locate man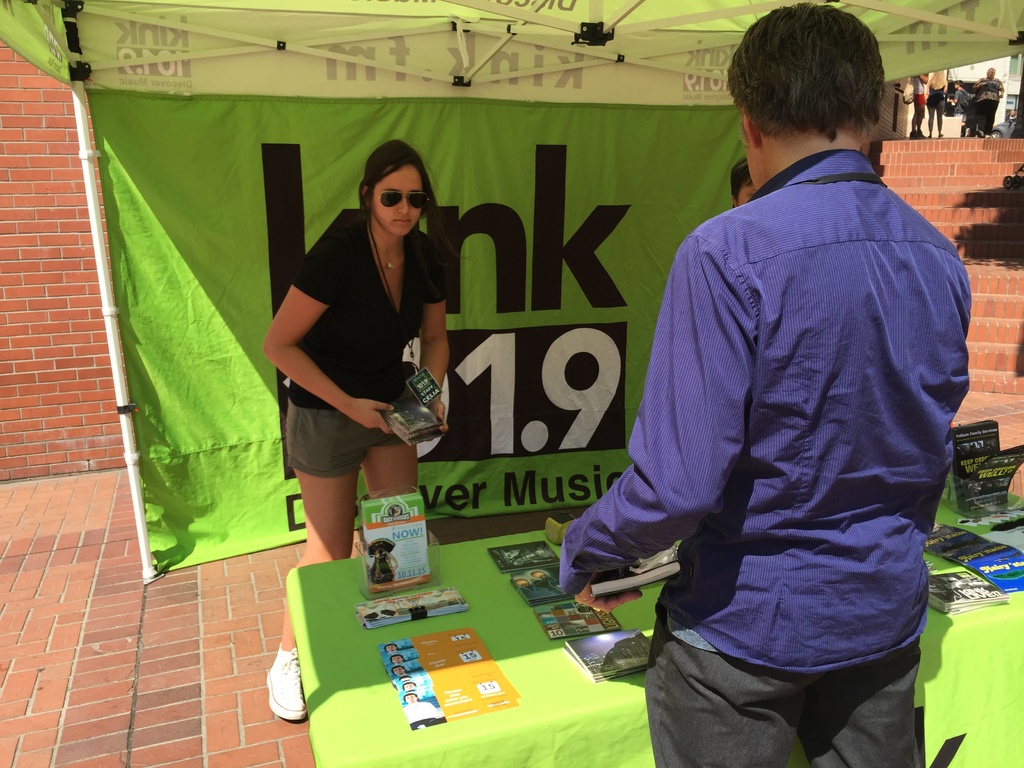
rect(577, 0, 972, 765)
